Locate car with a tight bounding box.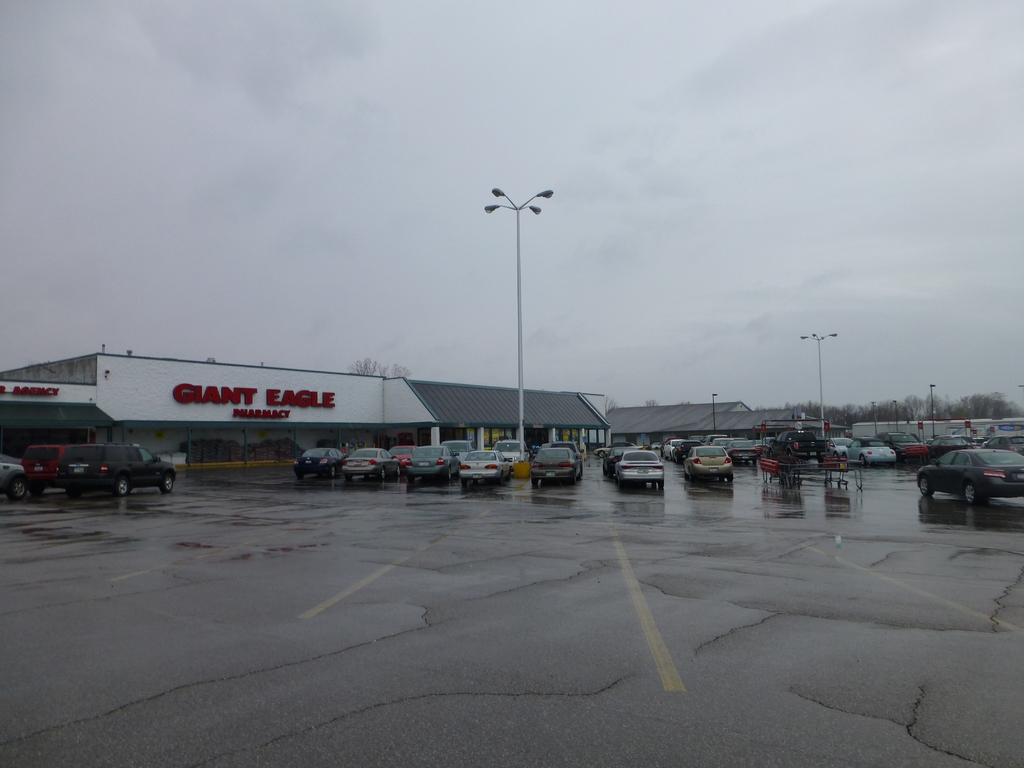
(602, 449, 638, 477).
